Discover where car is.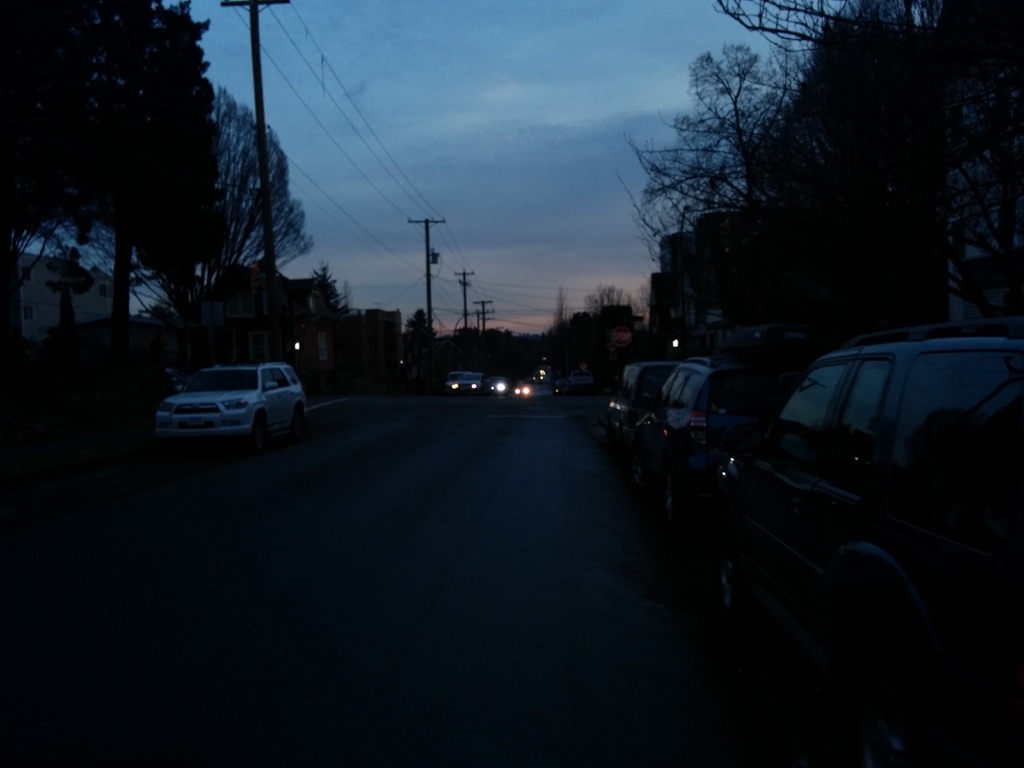
Discovered at detection(716, 328, 1021, 760).
